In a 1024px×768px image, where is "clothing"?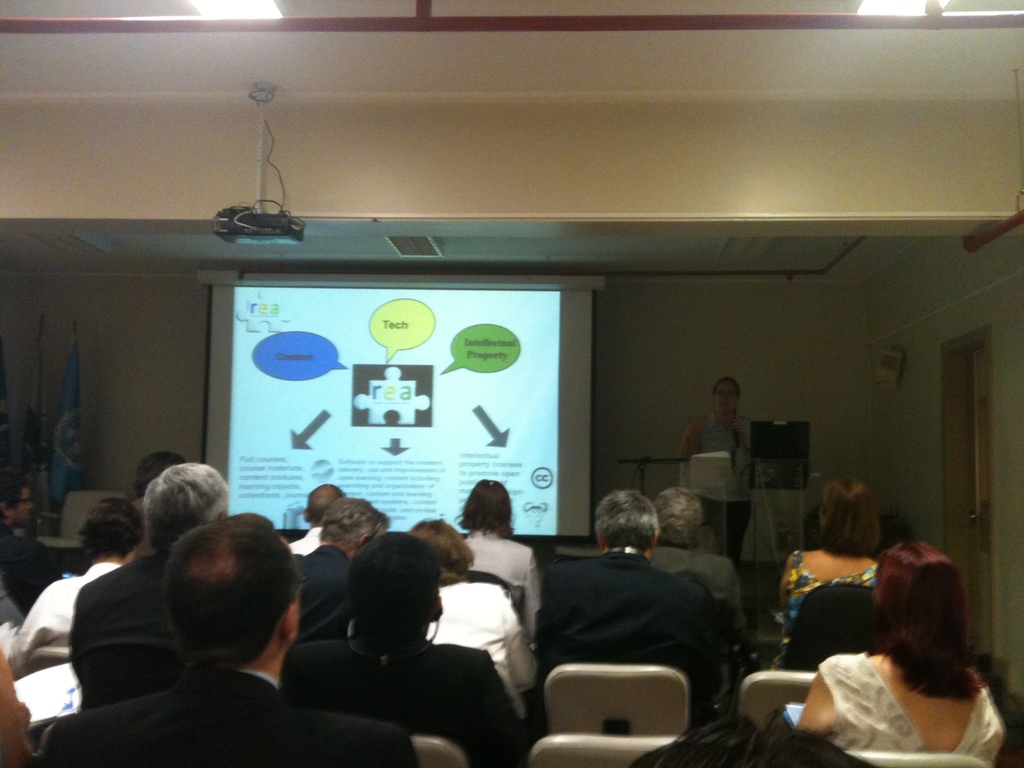
bbox(285, 547, 361, 647).
